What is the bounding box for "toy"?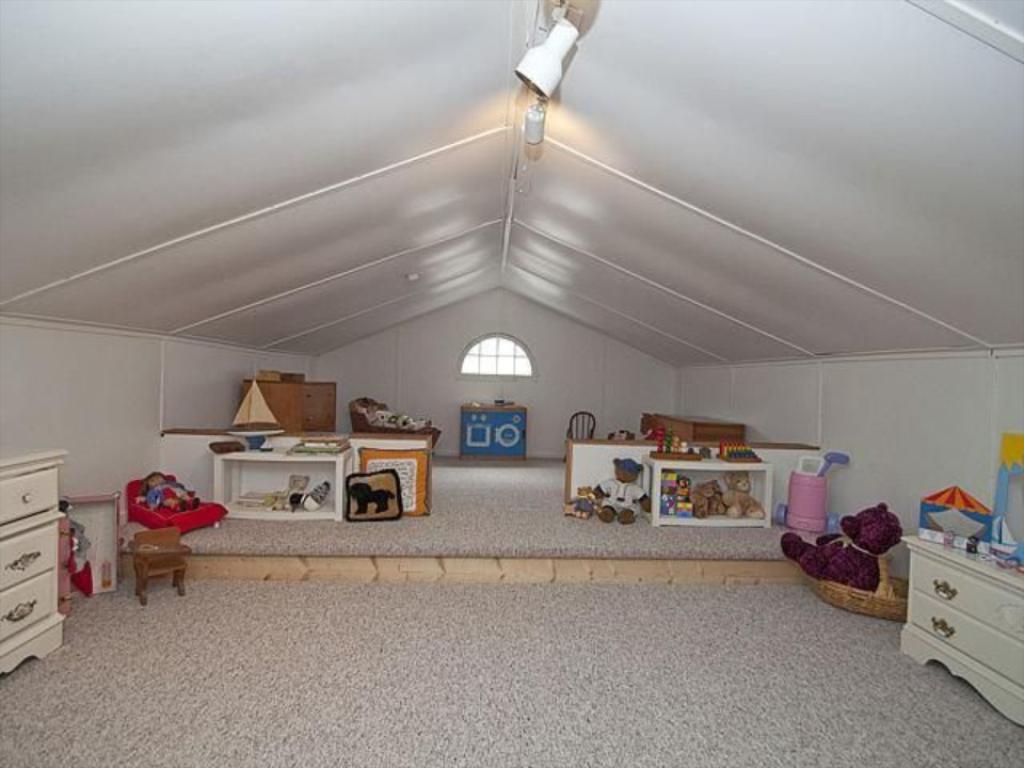
{"left": 103, "top": 489, "right": 214, "bottom": 601}.
